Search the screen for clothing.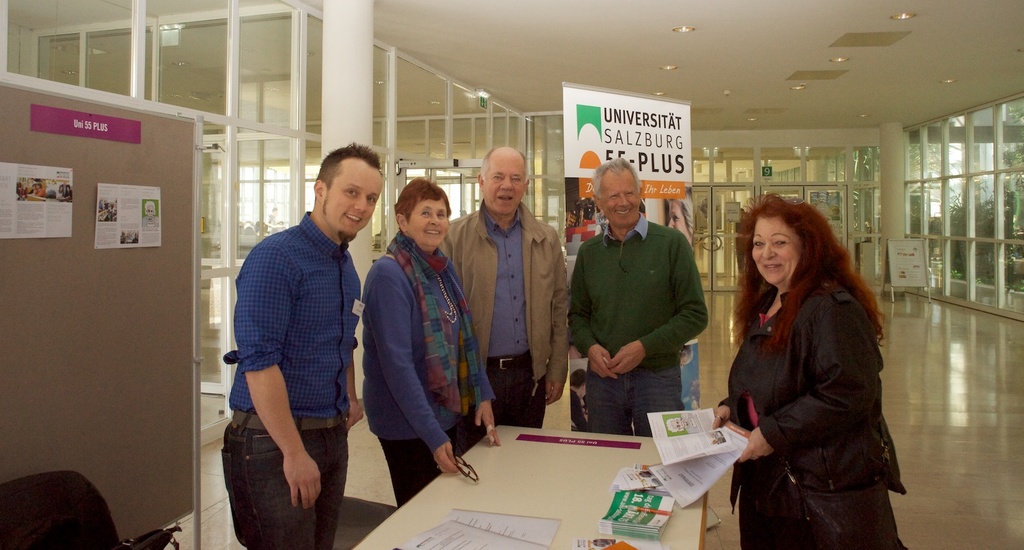
Found at <box>720,256,919,549</box>.
